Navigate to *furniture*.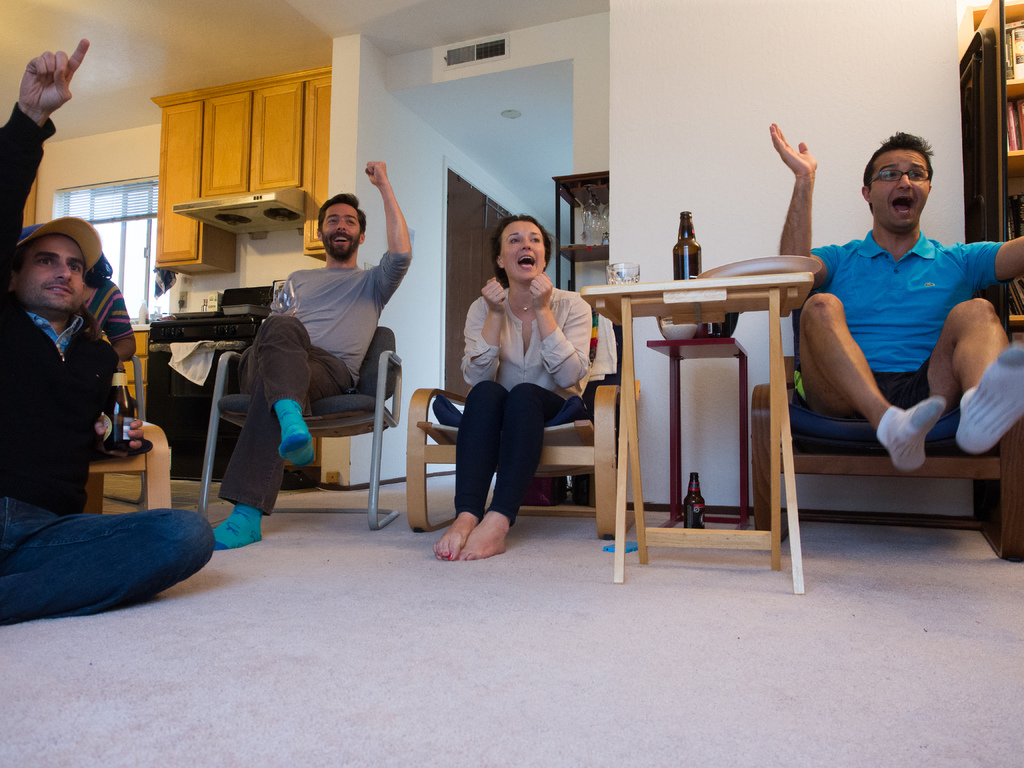
Navigation target: Rect(580, 269, 818, 596).
